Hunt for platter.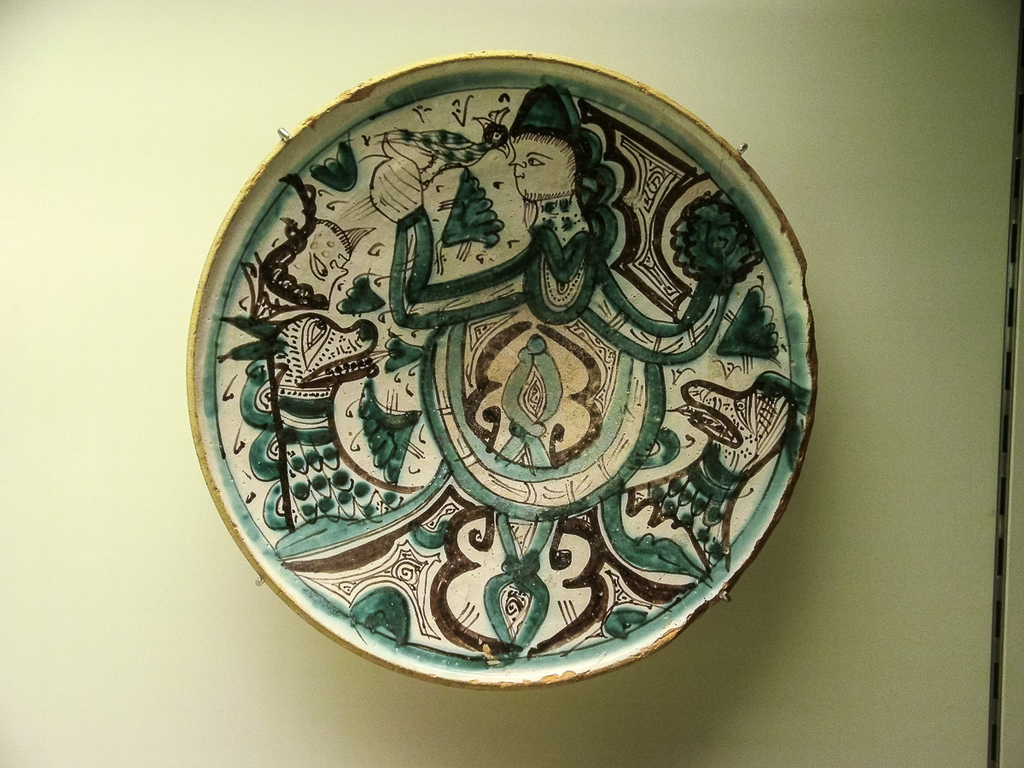
Hunted down at select_region(188, 55, 819, 692).
